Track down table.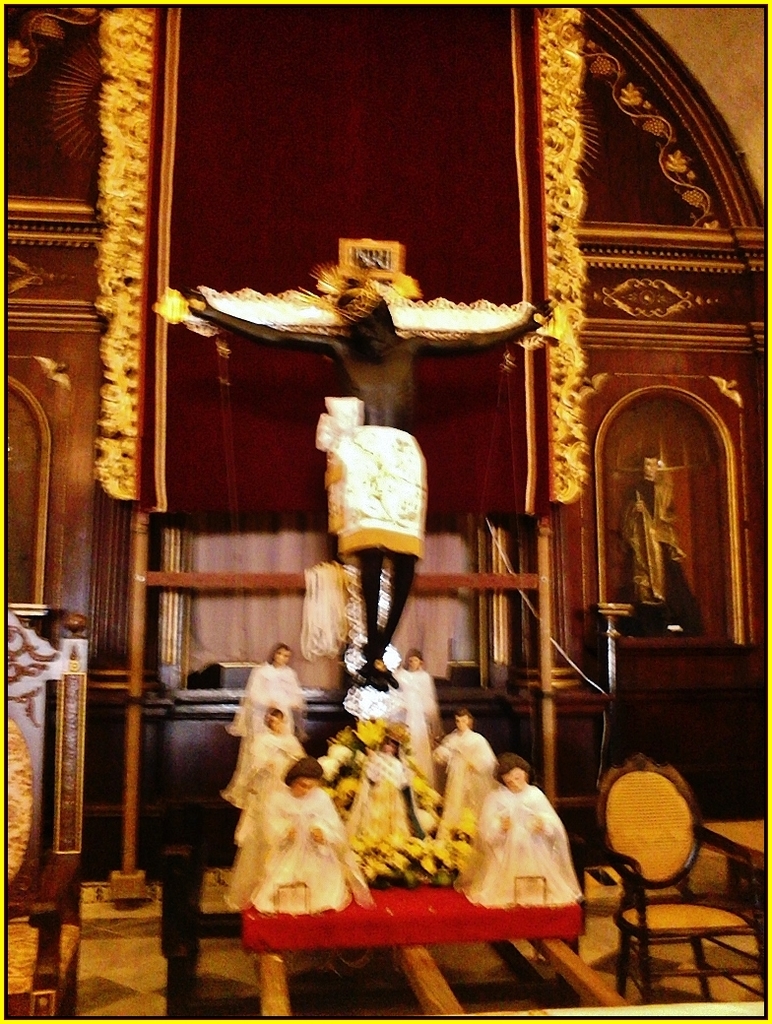
Tracked to rect(701, 814, 764, 878).
